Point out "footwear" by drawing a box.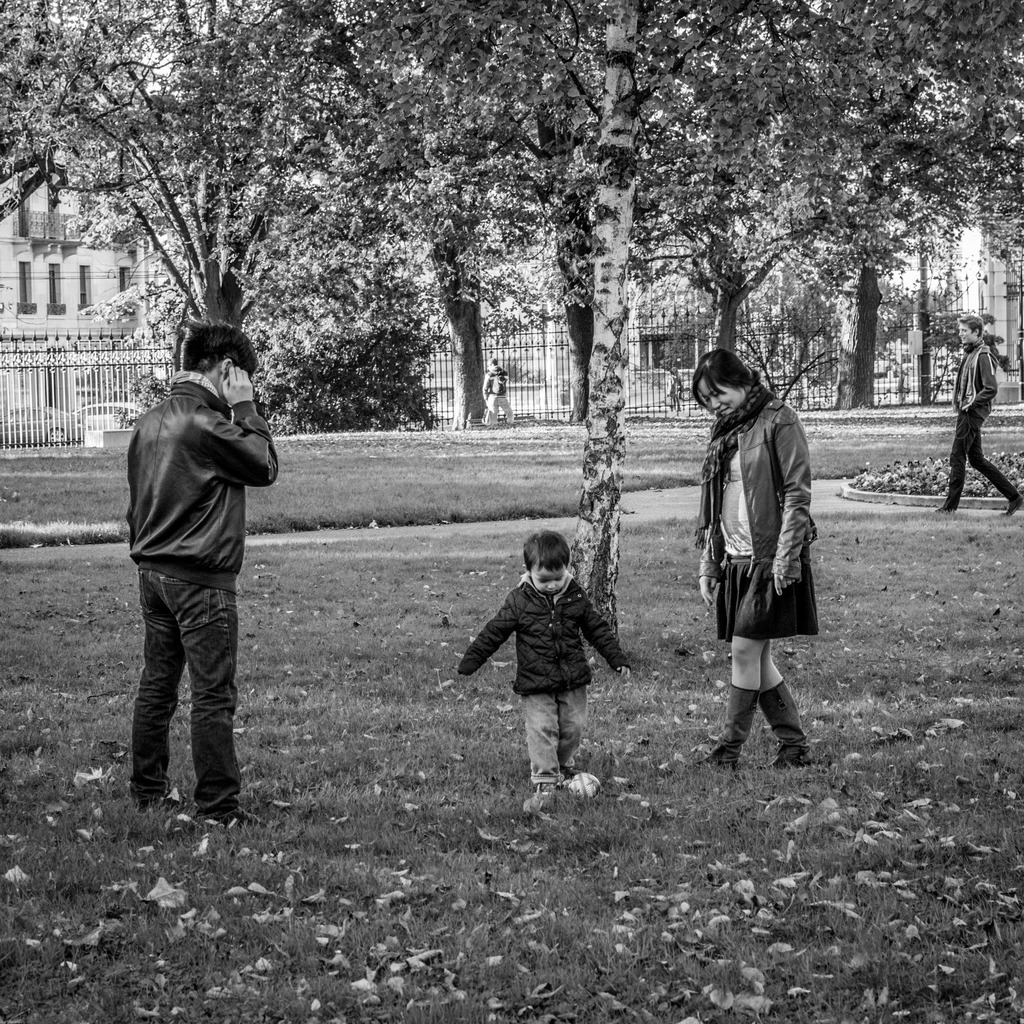
bbox(540, 783, 555, 800).
